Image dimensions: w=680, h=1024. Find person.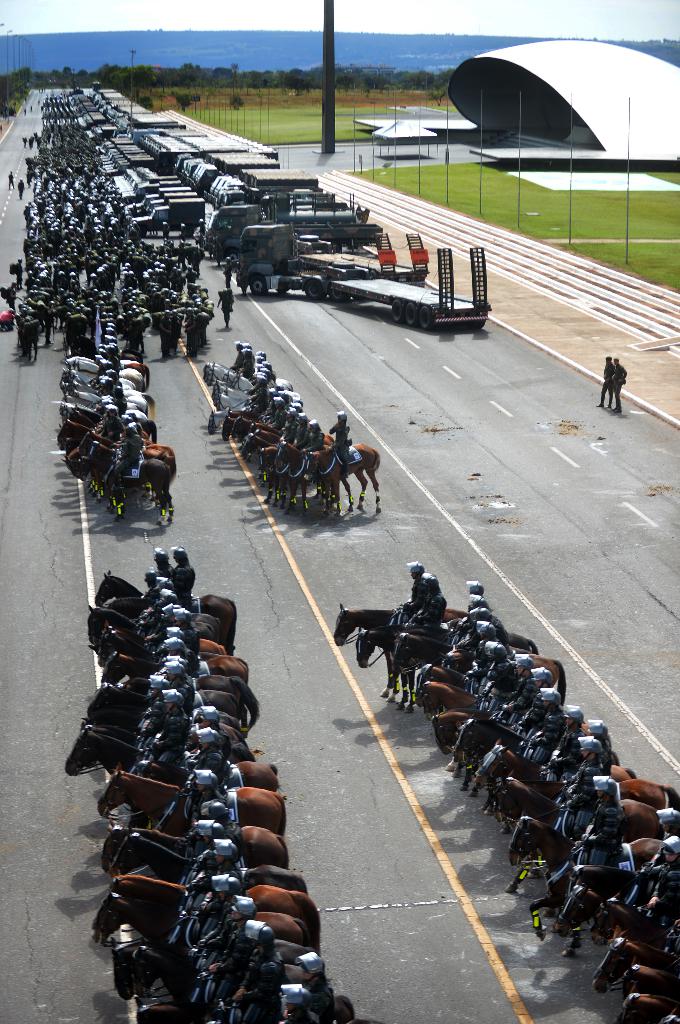
bbox(14, 180, 24, 198).
